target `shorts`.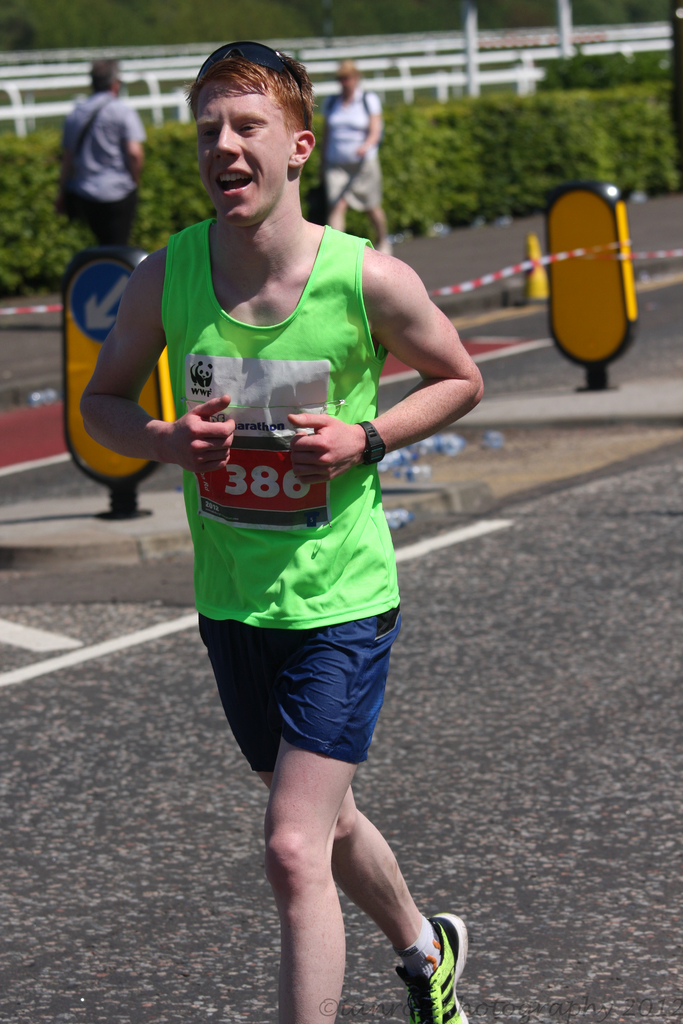
Target region: detection(195, 612, 400, 760).
